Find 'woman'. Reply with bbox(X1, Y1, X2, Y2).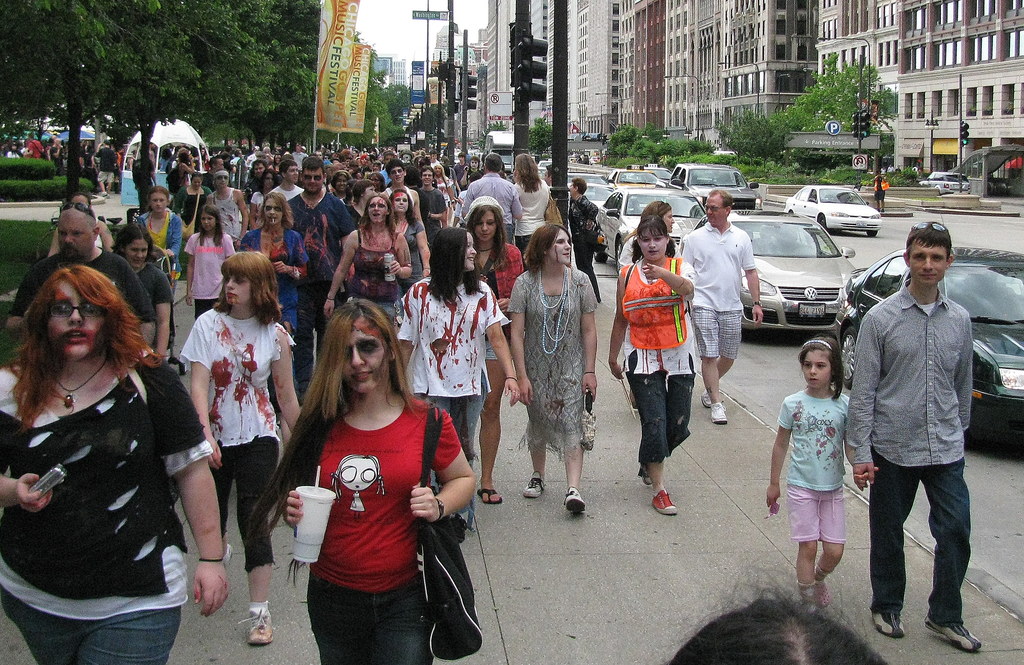
bbox(504, 221, 600, 516).
